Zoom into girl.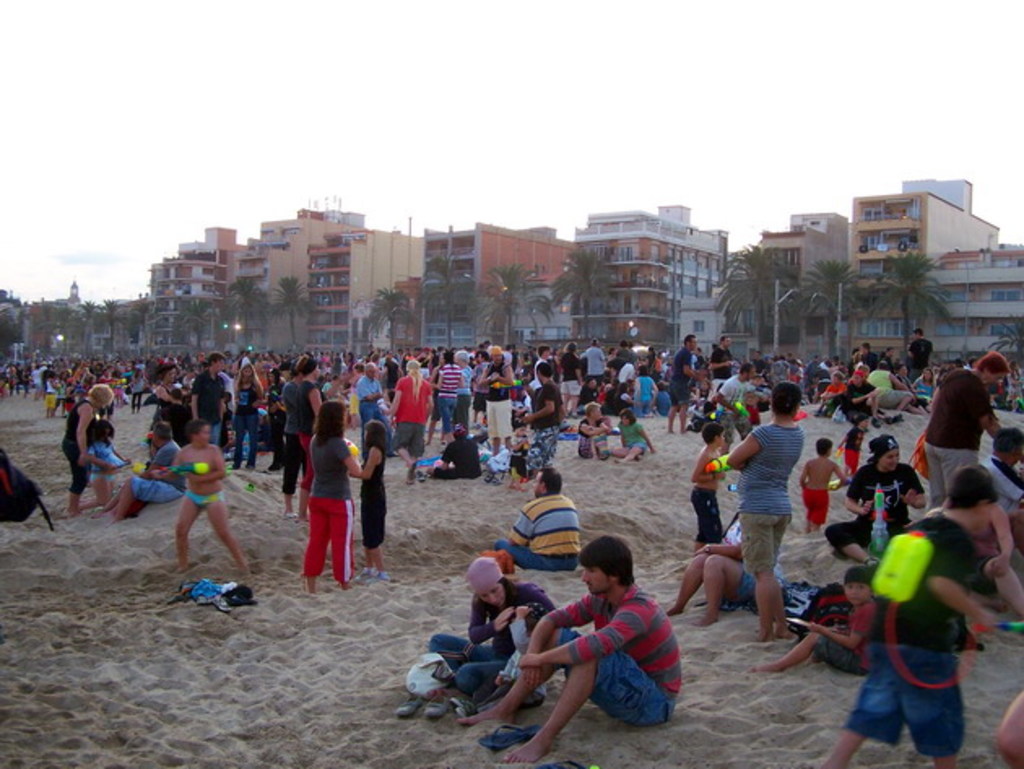
Zoom target: 73:426:130:512.
